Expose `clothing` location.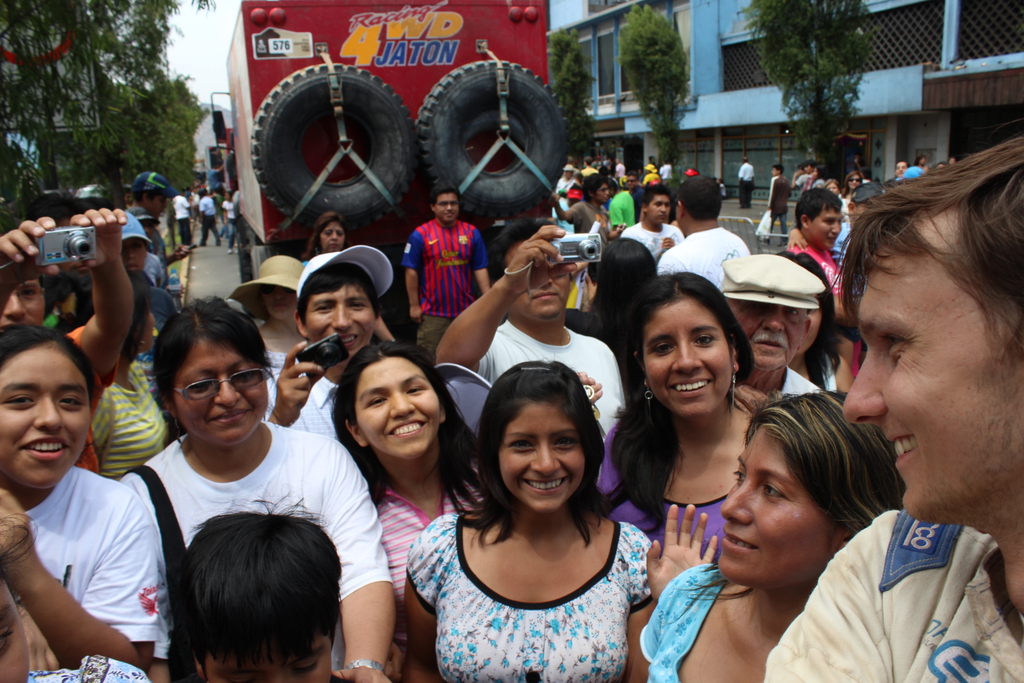
Exposed at [x1=0, y1=473, x2=162, y2=649].
